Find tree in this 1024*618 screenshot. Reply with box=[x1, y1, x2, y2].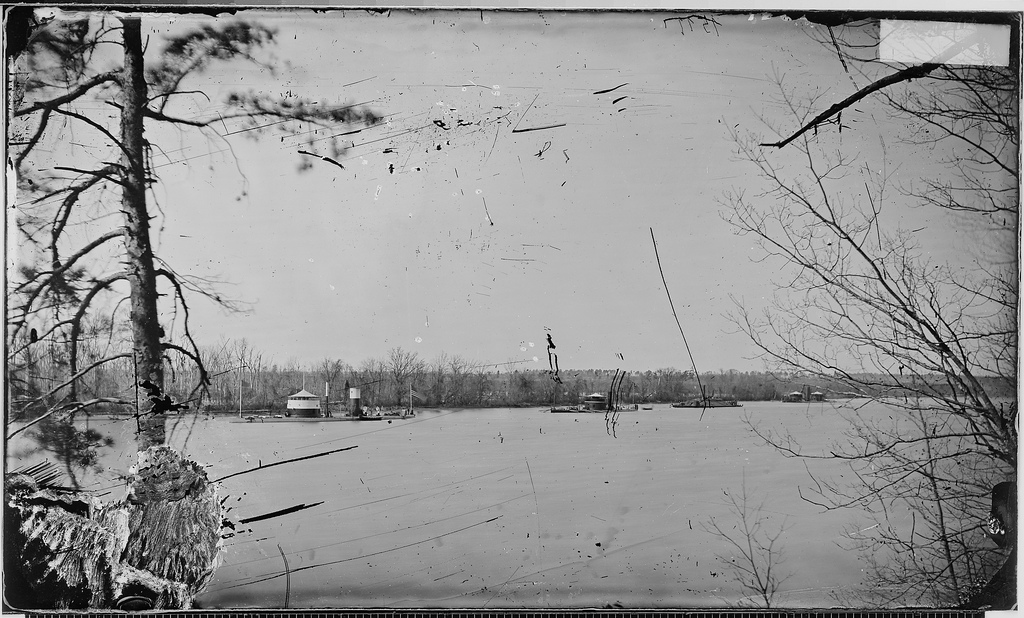
box=[650, 16, 1023, 606].
